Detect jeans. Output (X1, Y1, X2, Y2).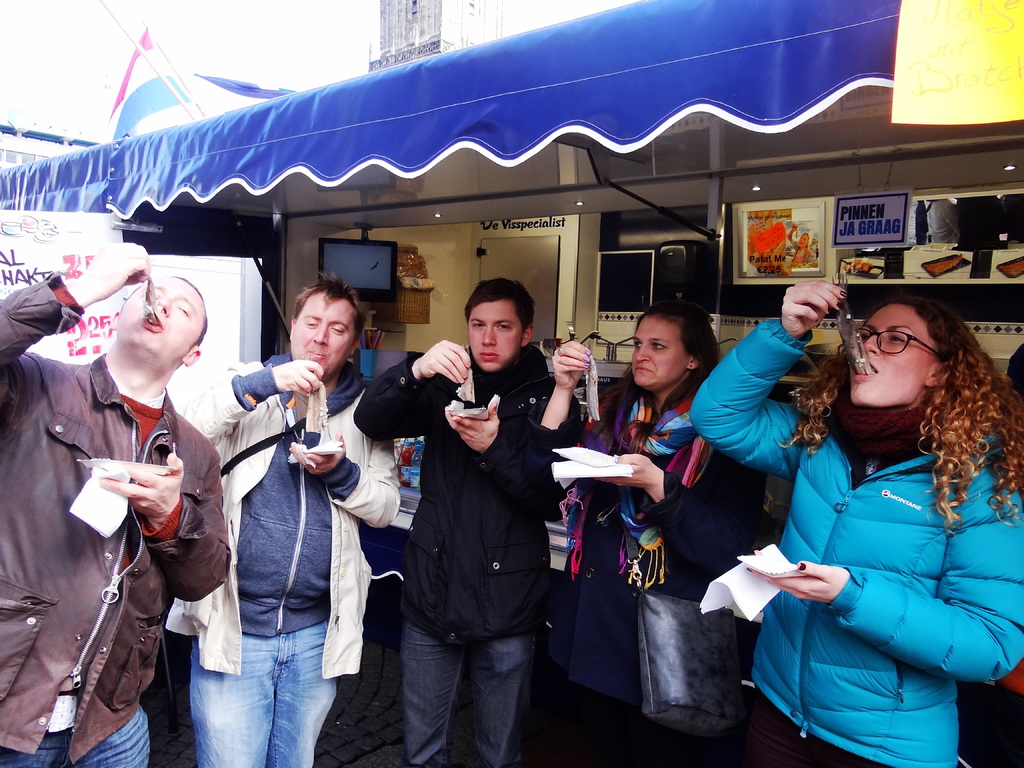
(192, 556, 339, 760).
